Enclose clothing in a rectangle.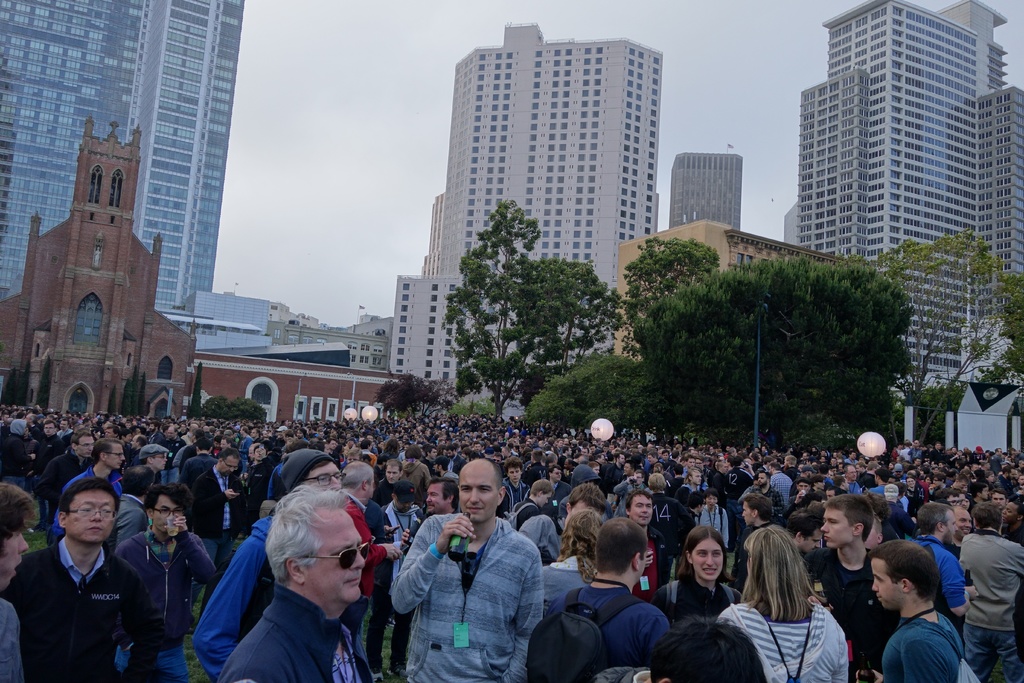
region(381, 504, 538, 682).
